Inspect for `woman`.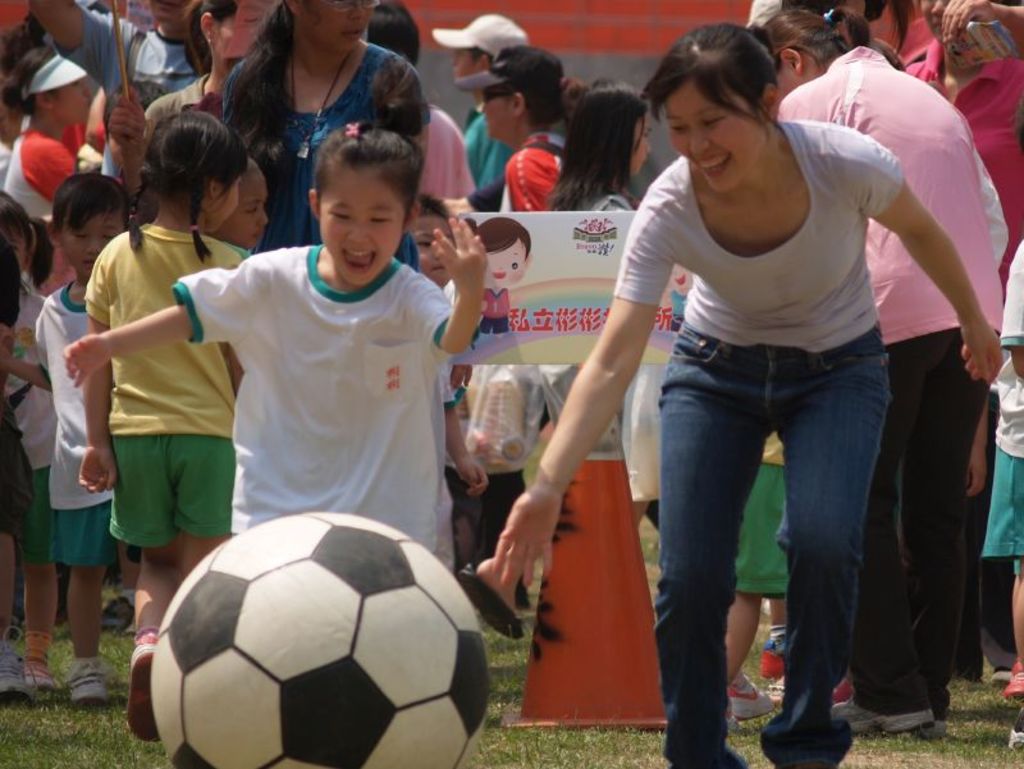
Inspection: 495 24 1000 768.
